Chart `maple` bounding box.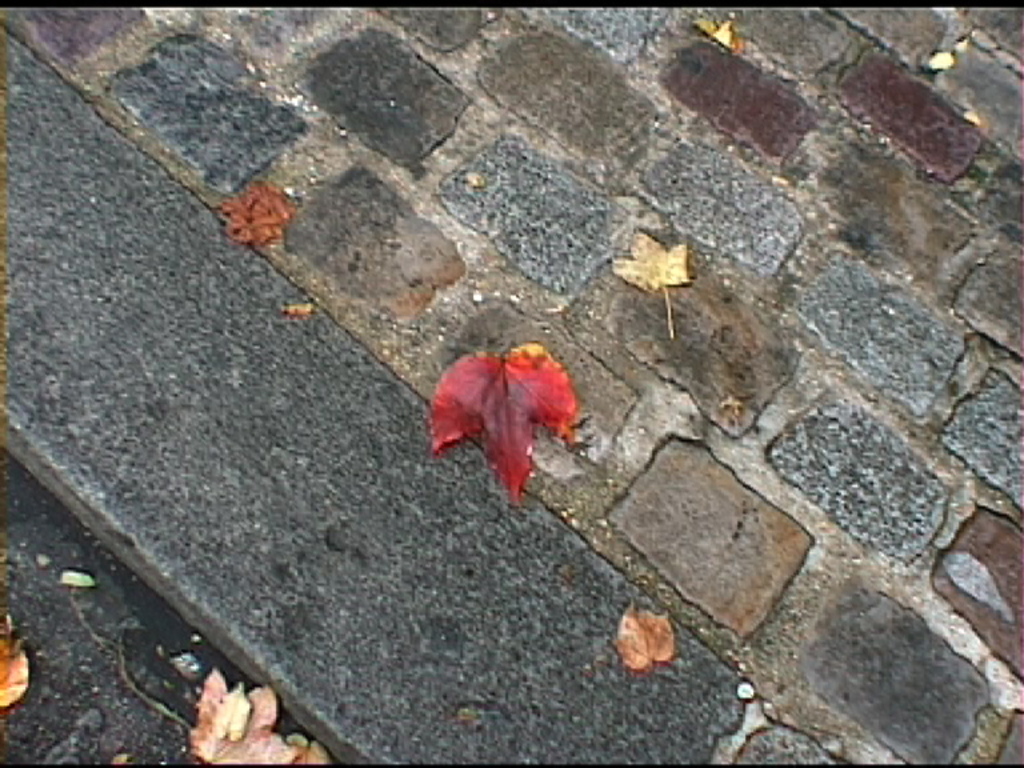
Charted: rect(191, 661, 319, 767).
